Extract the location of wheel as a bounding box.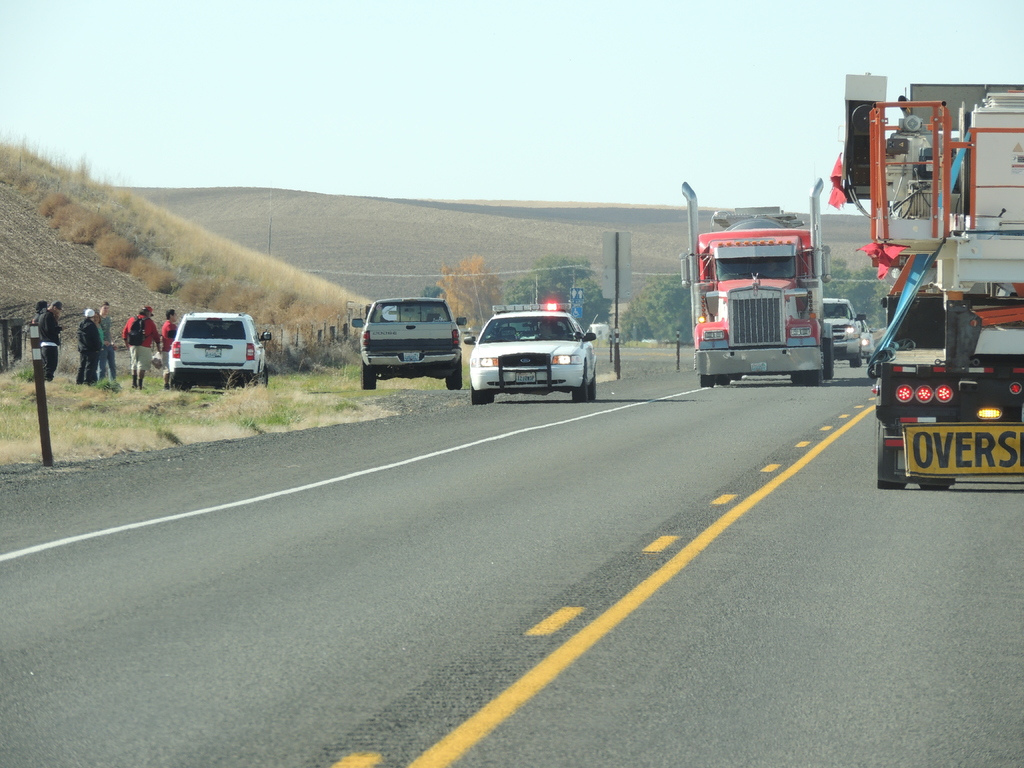
l=447, t=365, r=465, b=388.
